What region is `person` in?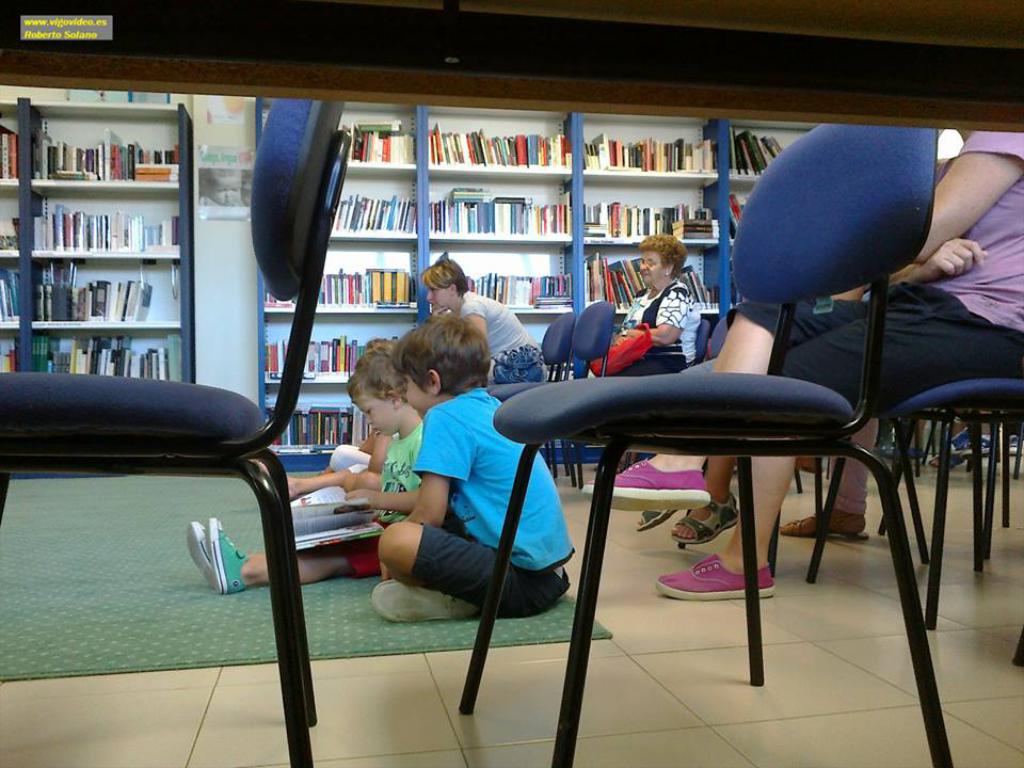
585 118 1023 605.
